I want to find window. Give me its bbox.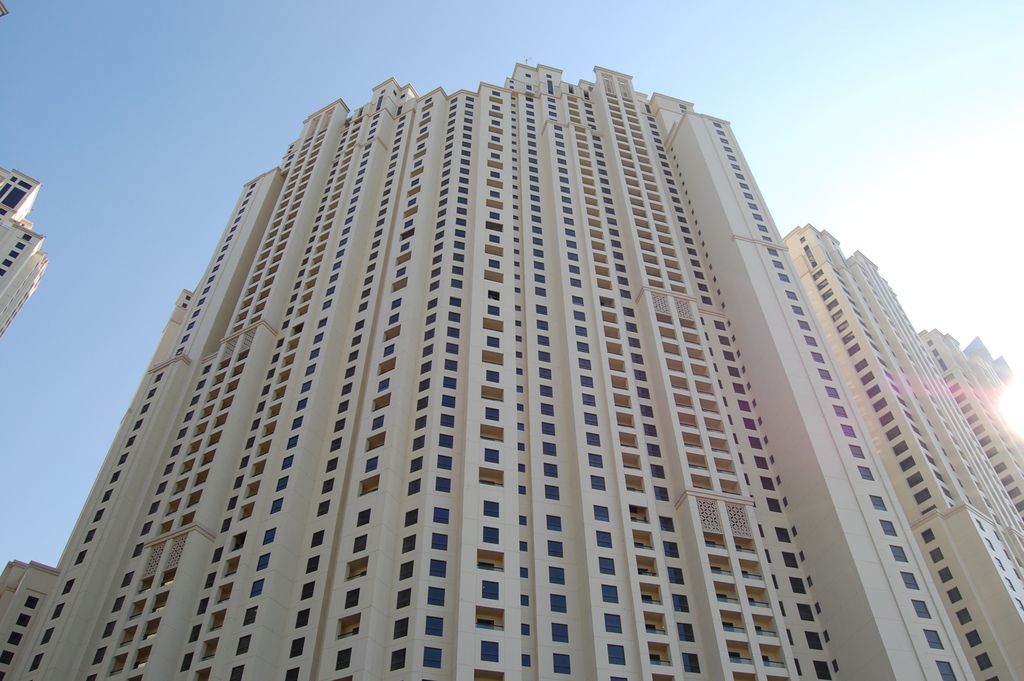
box=[831, 304, 848, 324].
